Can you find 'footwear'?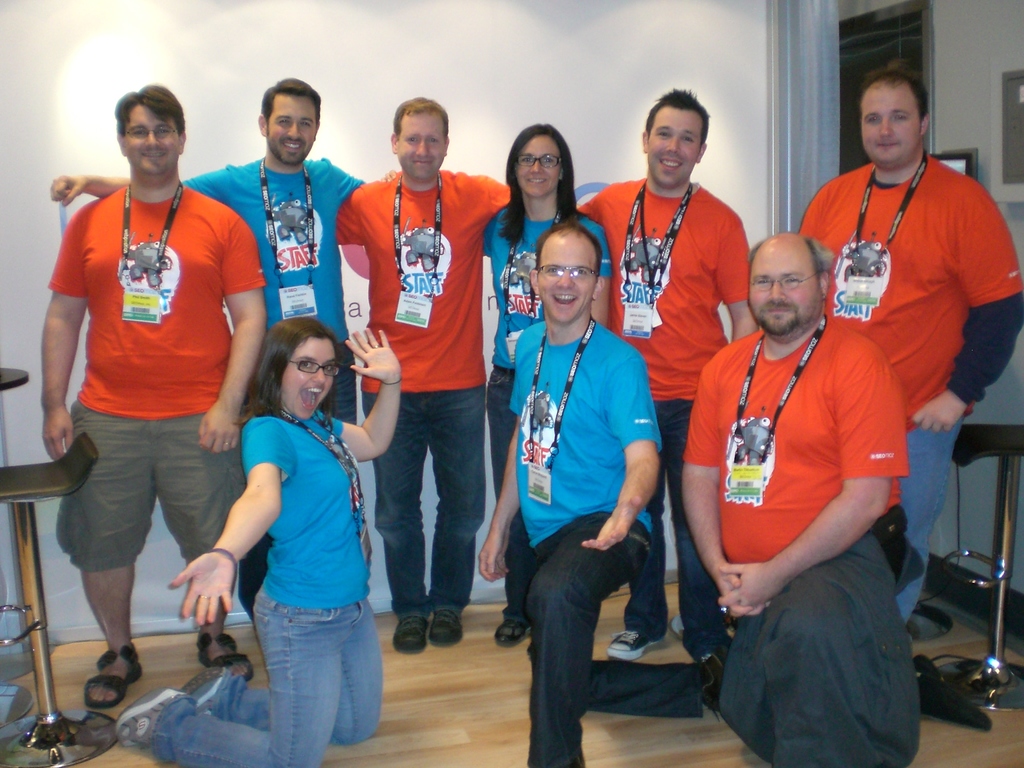
Yes, bounding box: 113 687 184 755.
